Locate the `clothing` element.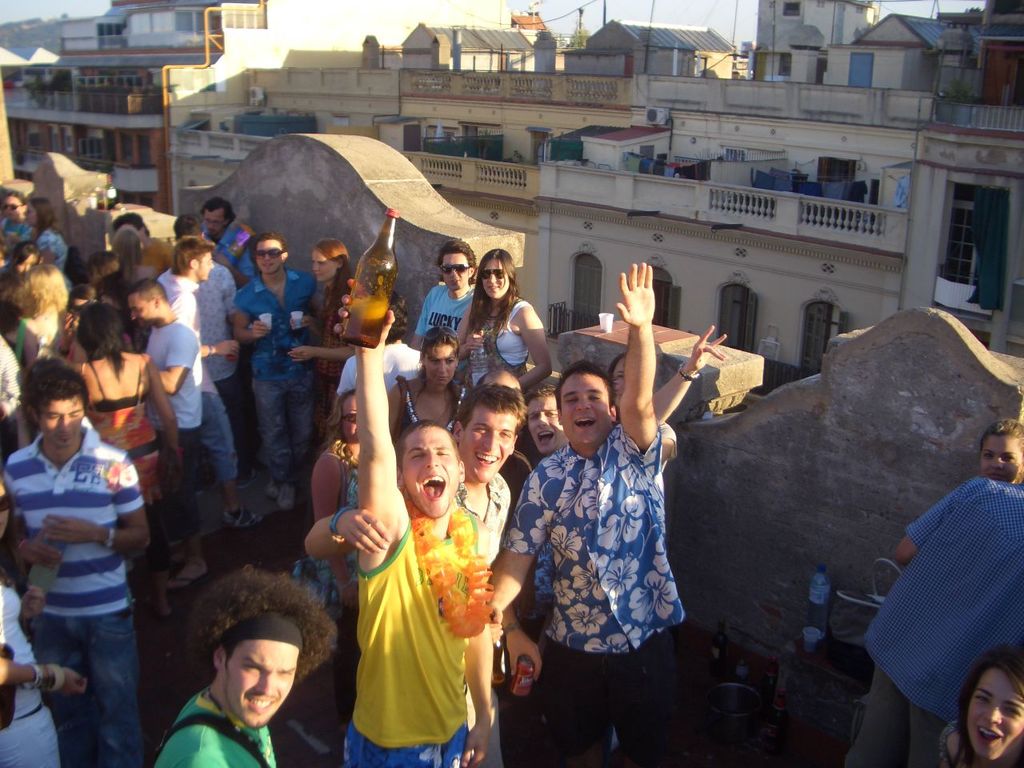
Element bbox: [338,450,364,520].
